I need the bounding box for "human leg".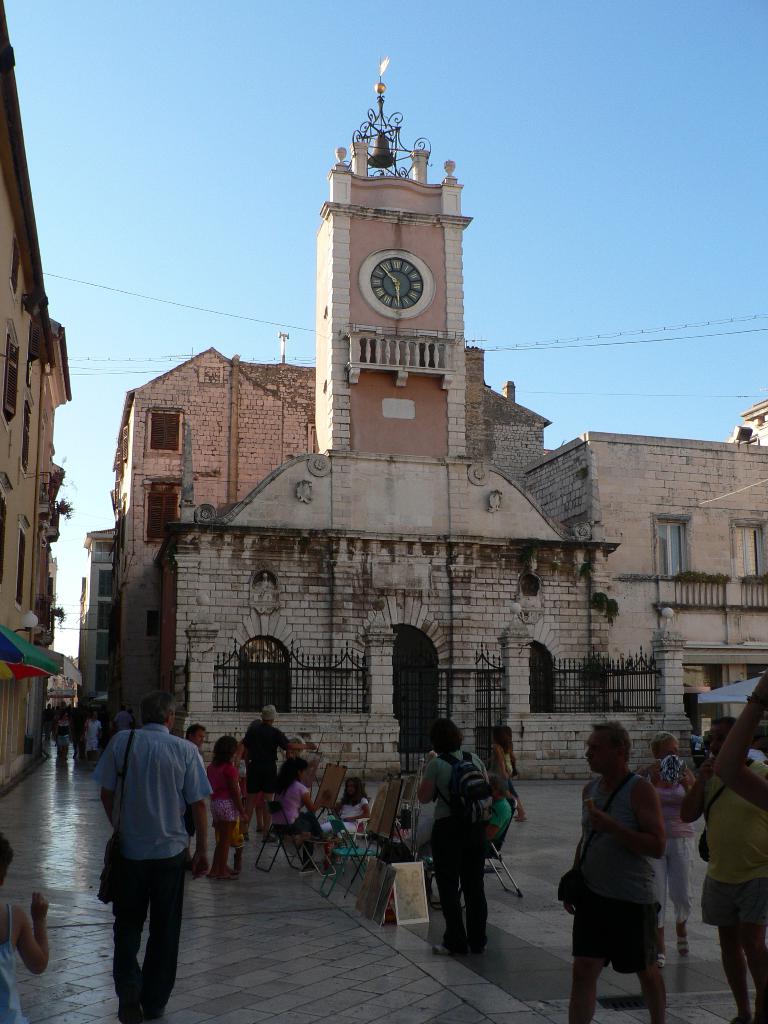
Here it is: {"x1": 635, "y1": 911, "x2": 665, "y2": 1021}.
